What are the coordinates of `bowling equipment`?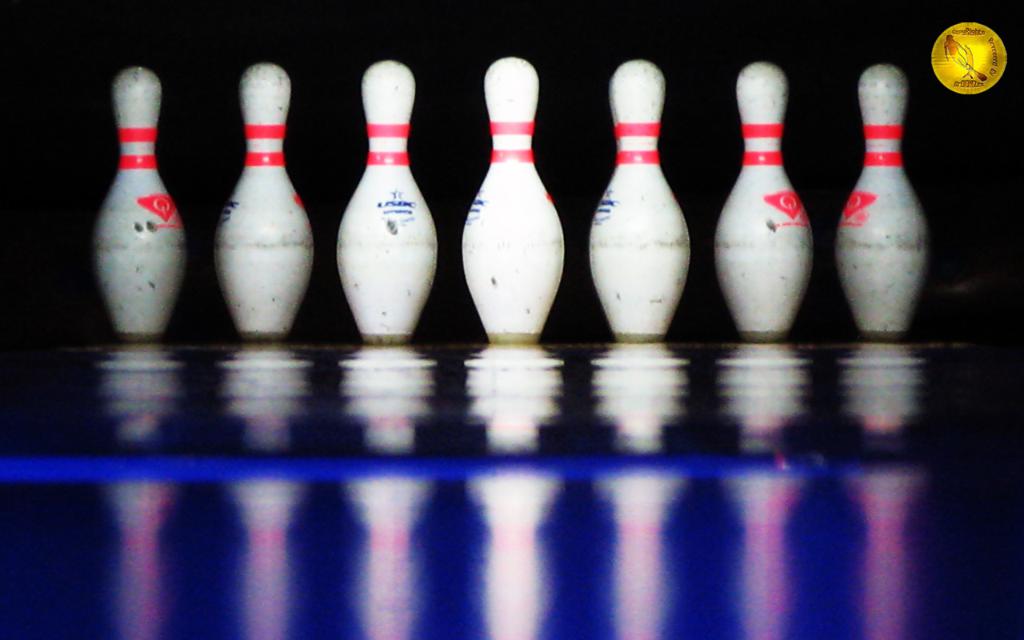
90,64,189,348.
